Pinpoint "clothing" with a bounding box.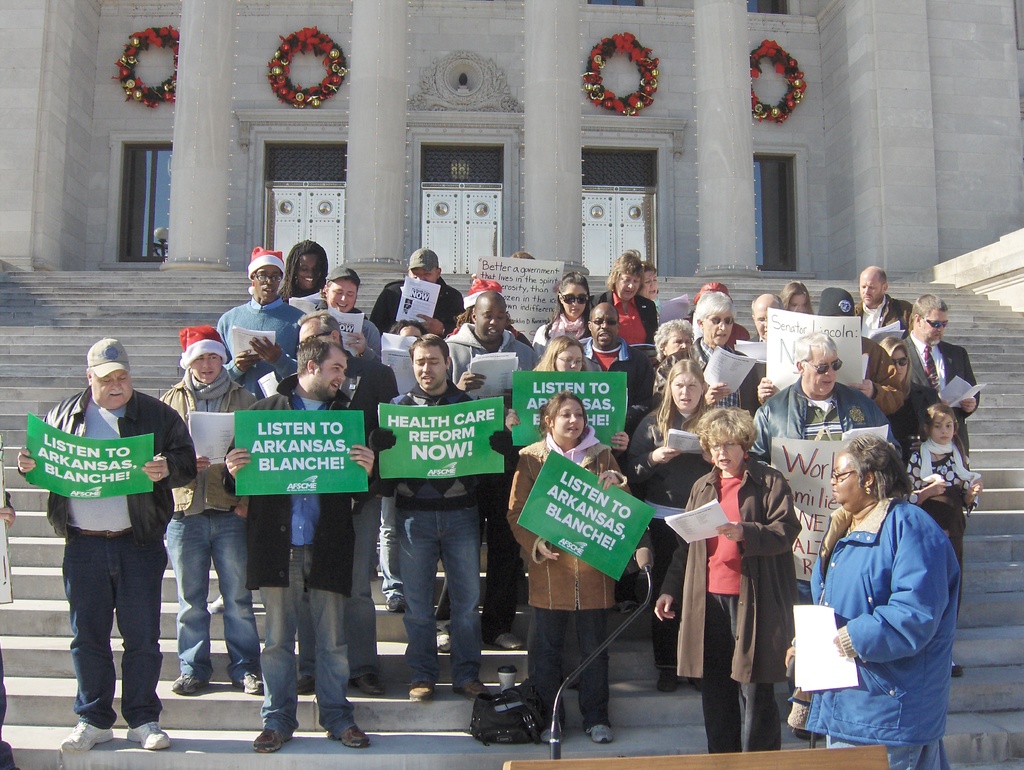
{"left": 234, "top": 382, "right": 384, "bottom": 709}.
